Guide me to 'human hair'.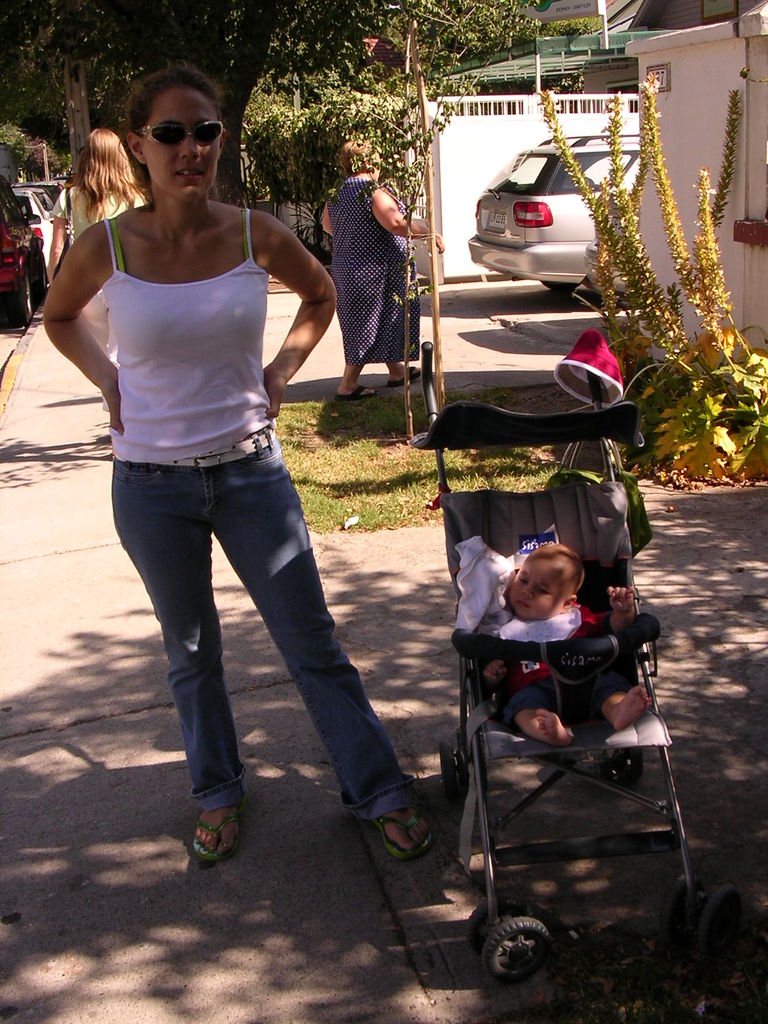
Guidance: 336:134:383:172.
